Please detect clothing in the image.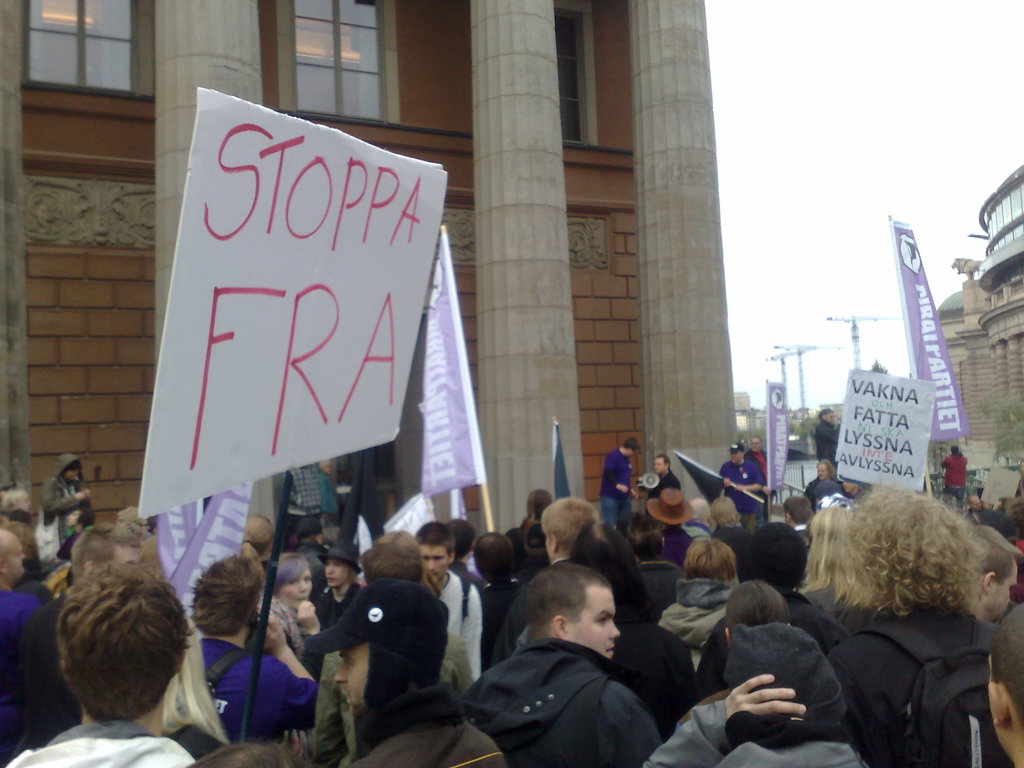
<box>333,451,353,546</box>.
